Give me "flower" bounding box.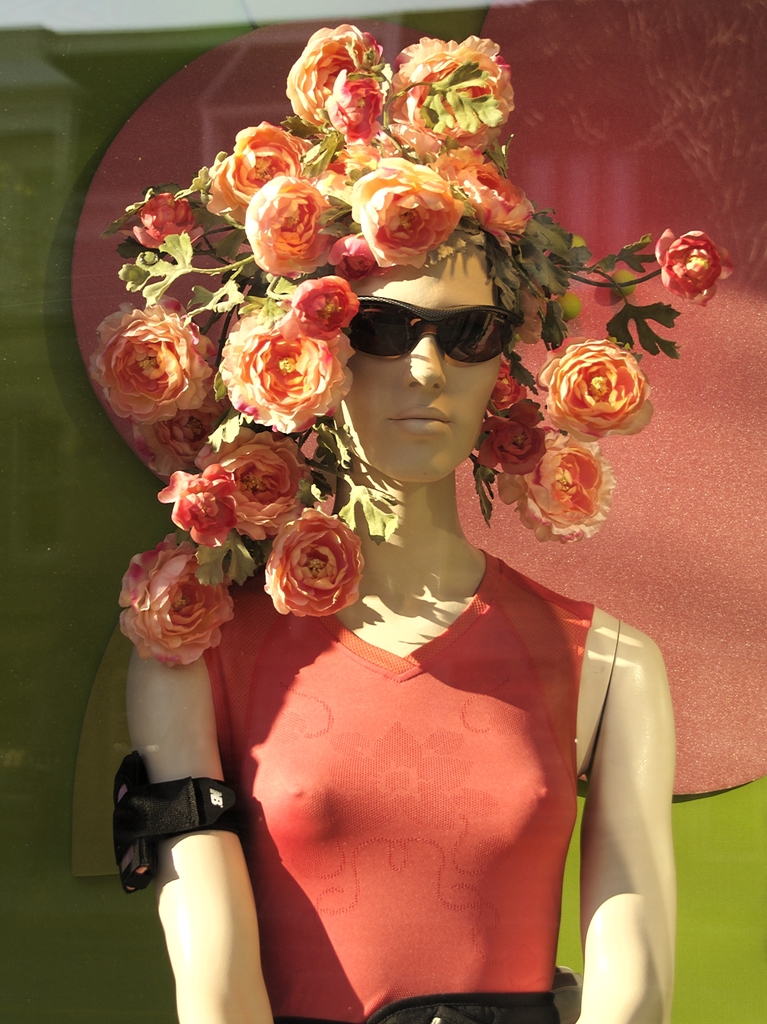
[x1=261, y1=502, x2=364, y2=615].
